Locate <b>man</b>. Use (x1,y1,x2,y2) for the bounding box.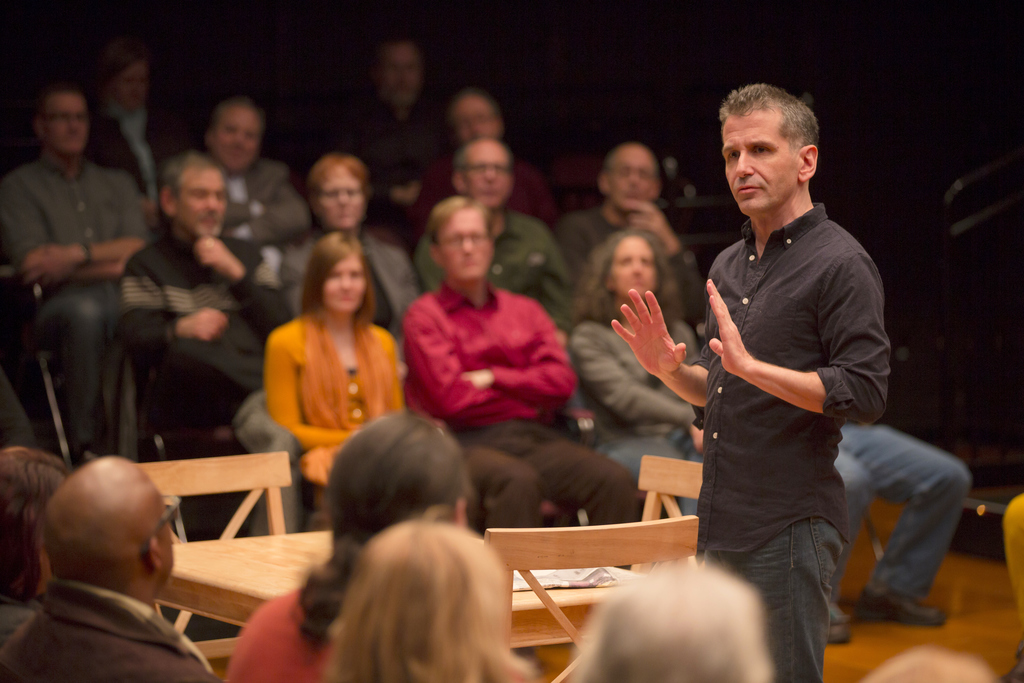
(212,101,320,259).
